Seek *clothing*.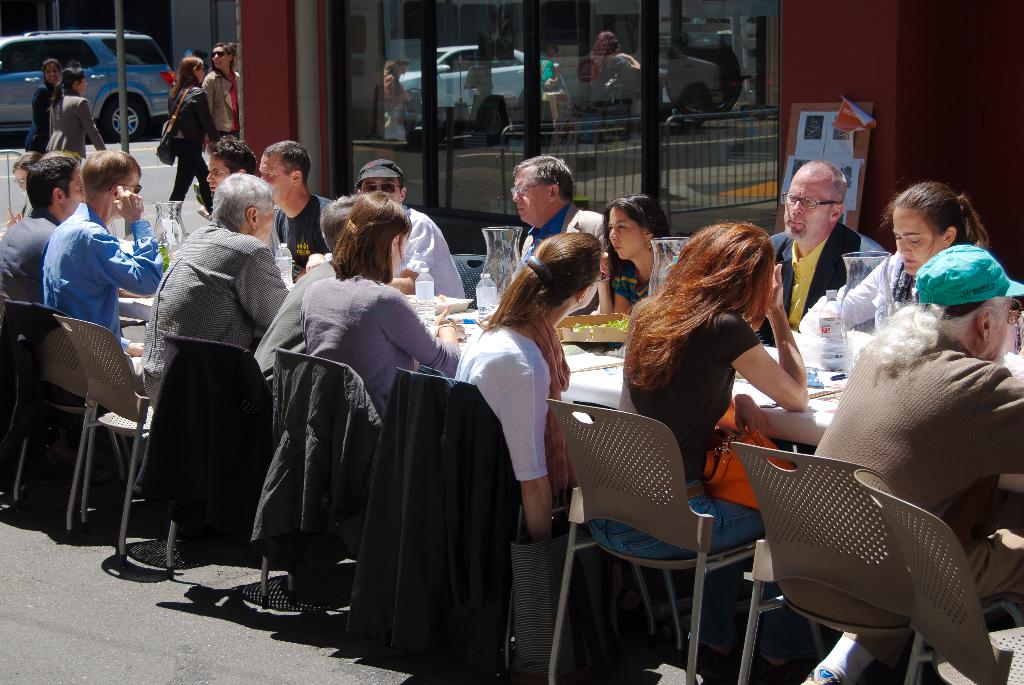
(517, 209, 617, 257).
